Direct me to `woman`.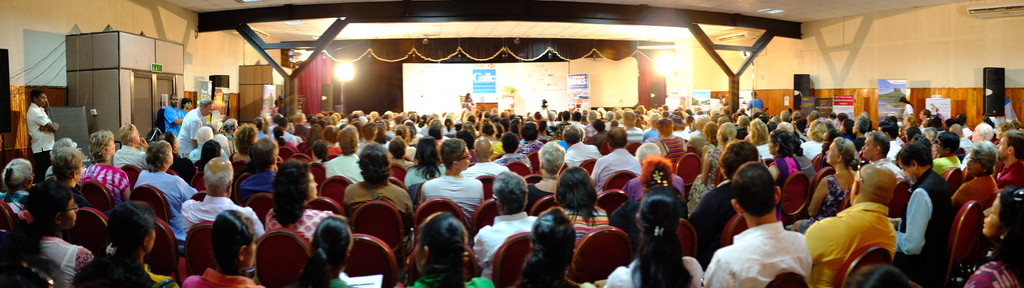
Direction: {"x1": 682, "y1": 131, "x2": 739, "y2": 207}.
